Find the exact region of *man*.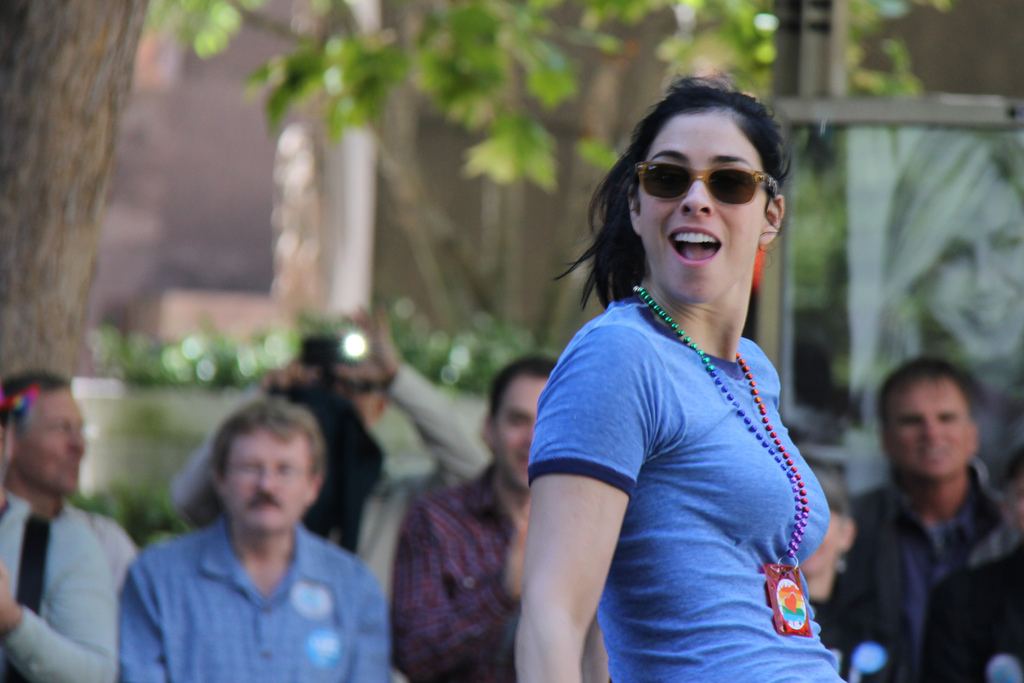
Exact region: Rect(0, 370, 138, 586).
